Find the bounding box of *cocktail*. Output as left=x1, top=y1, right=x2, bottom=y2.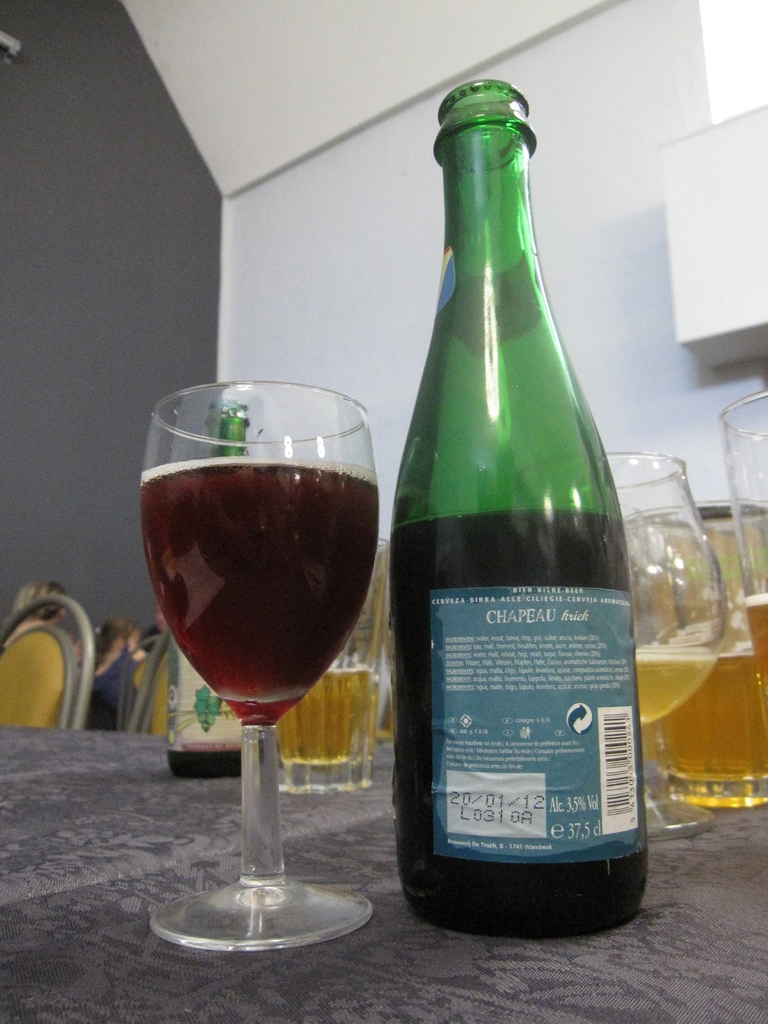
left=127, top=366, right=404, bottom=969.
